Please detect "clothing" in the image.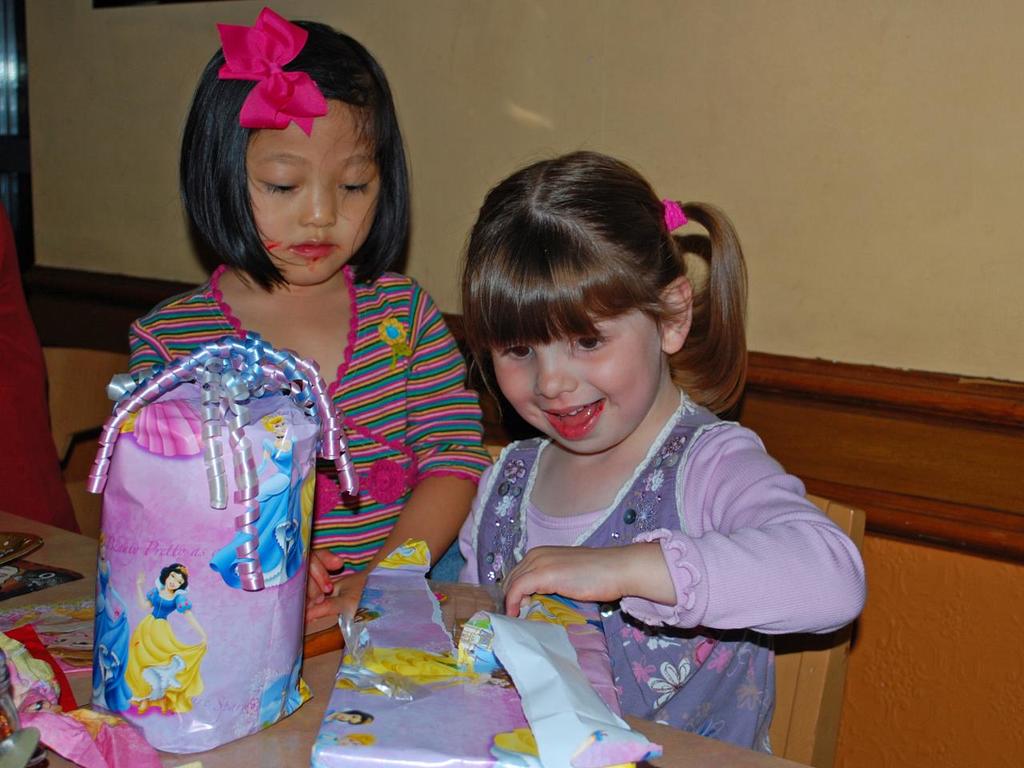
[x1=127, y1=263, x2=491, y2=582].
